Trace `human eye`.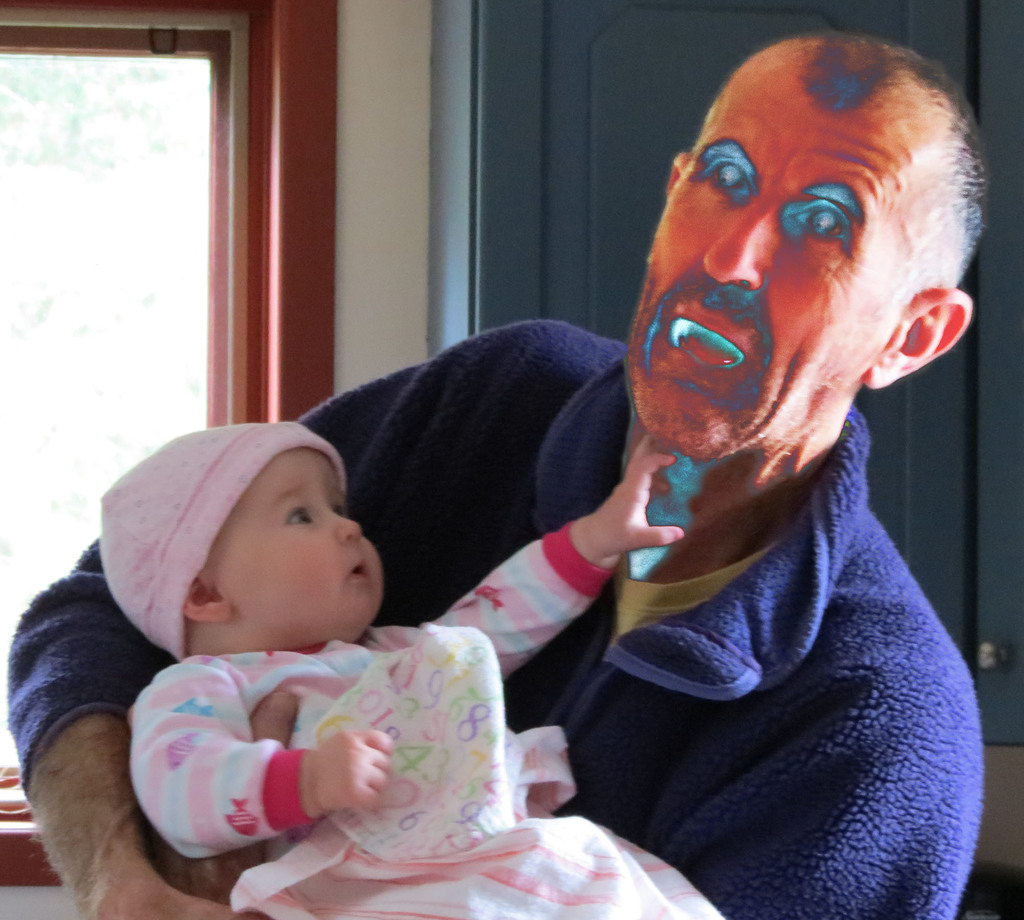
Traced to [x1=282, y1=502, x2=313, y2=528].
